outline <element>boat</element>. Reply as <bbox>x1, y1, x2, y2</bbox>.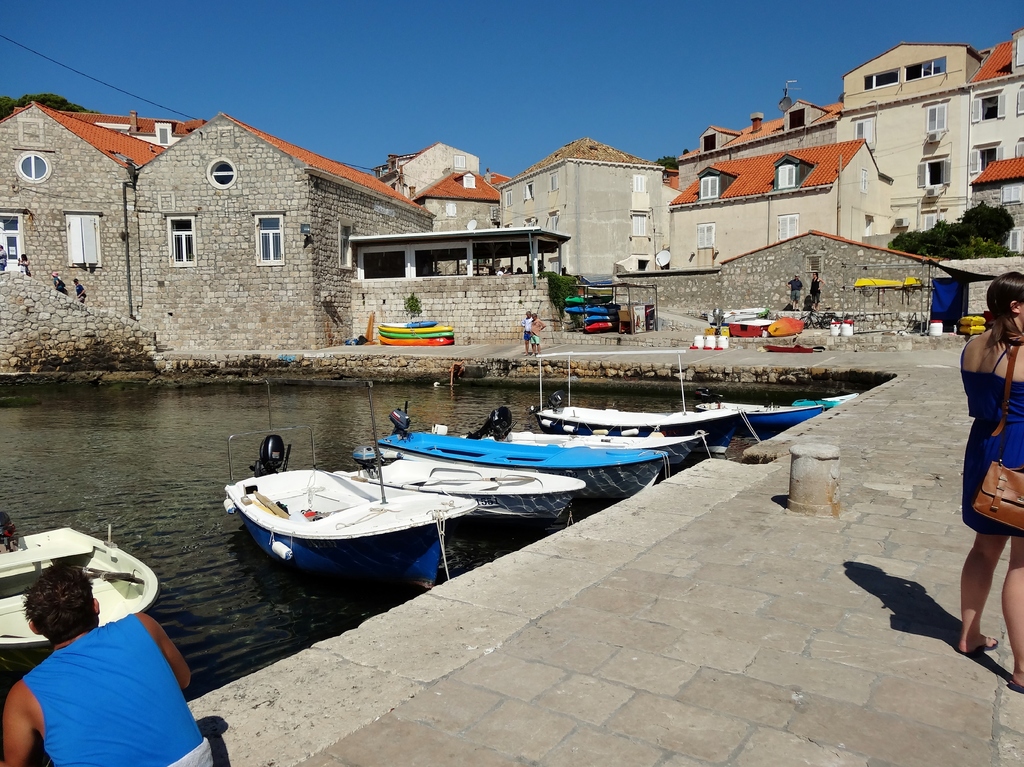
<bbox>527, 400, 743, 456</bbox>.
